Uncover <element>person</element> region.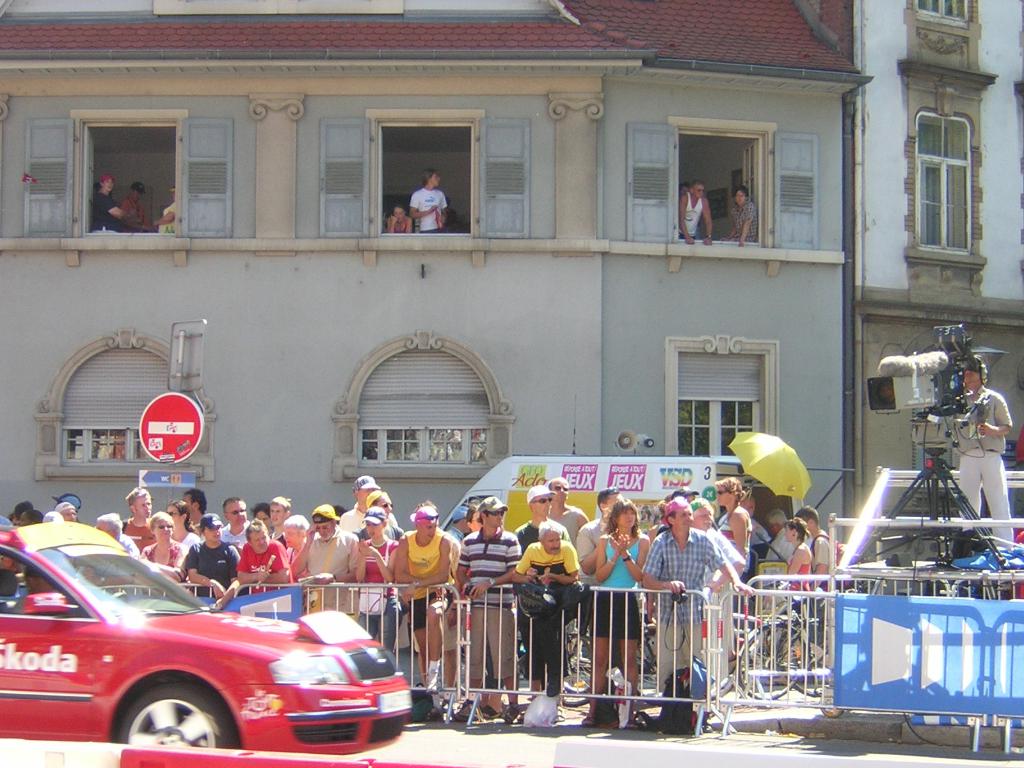
Uncovered: BBox(678, 181, 715, 243).
